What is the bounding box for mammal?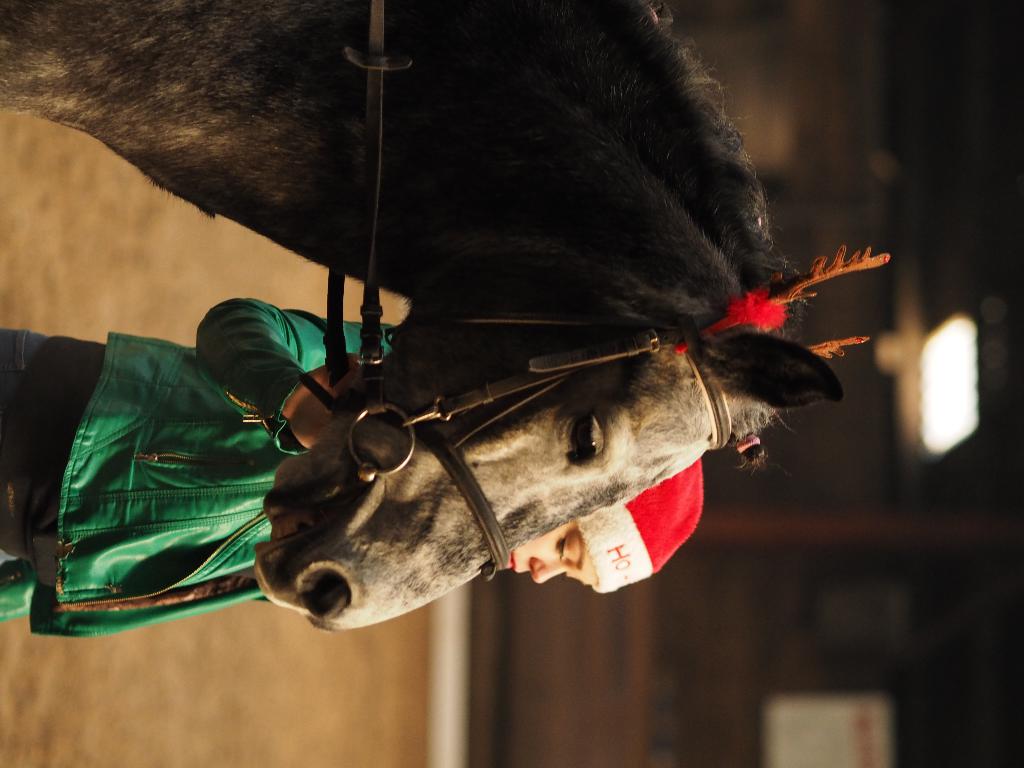
(0,266,731,638).
